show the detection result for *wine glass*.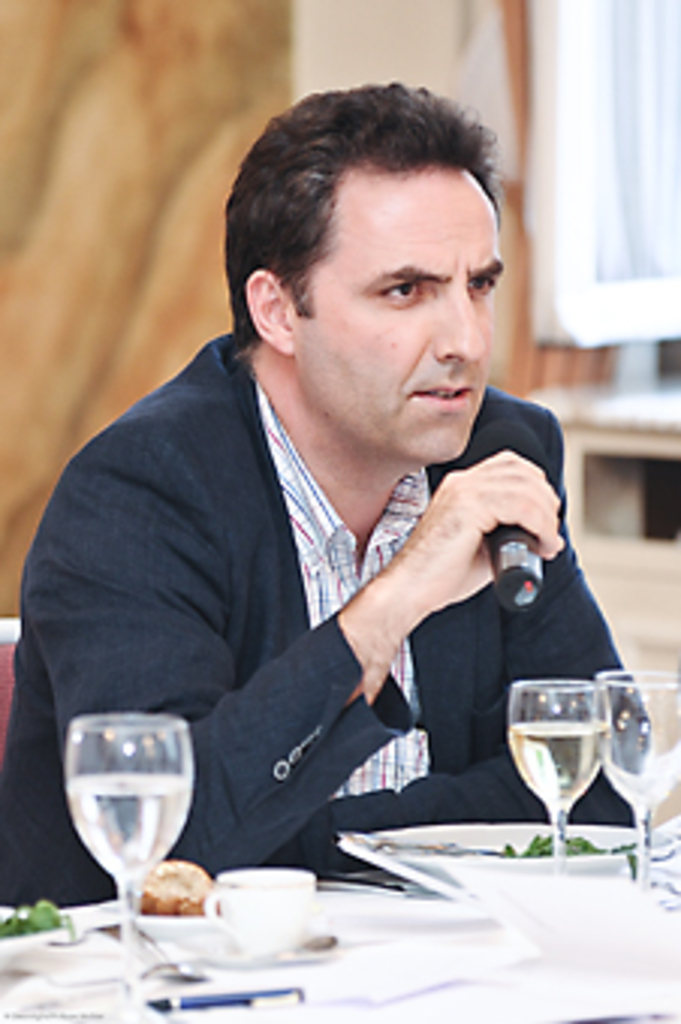
(60, 714, 193, 1006).
